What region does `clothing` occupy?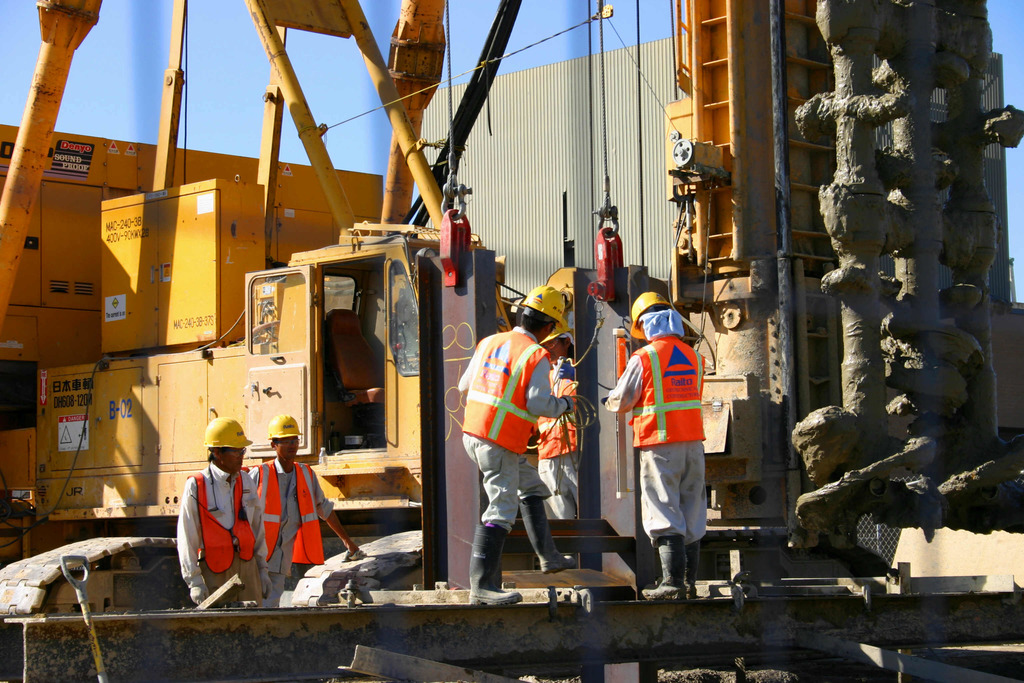
box(463, 324, 577, 540).
